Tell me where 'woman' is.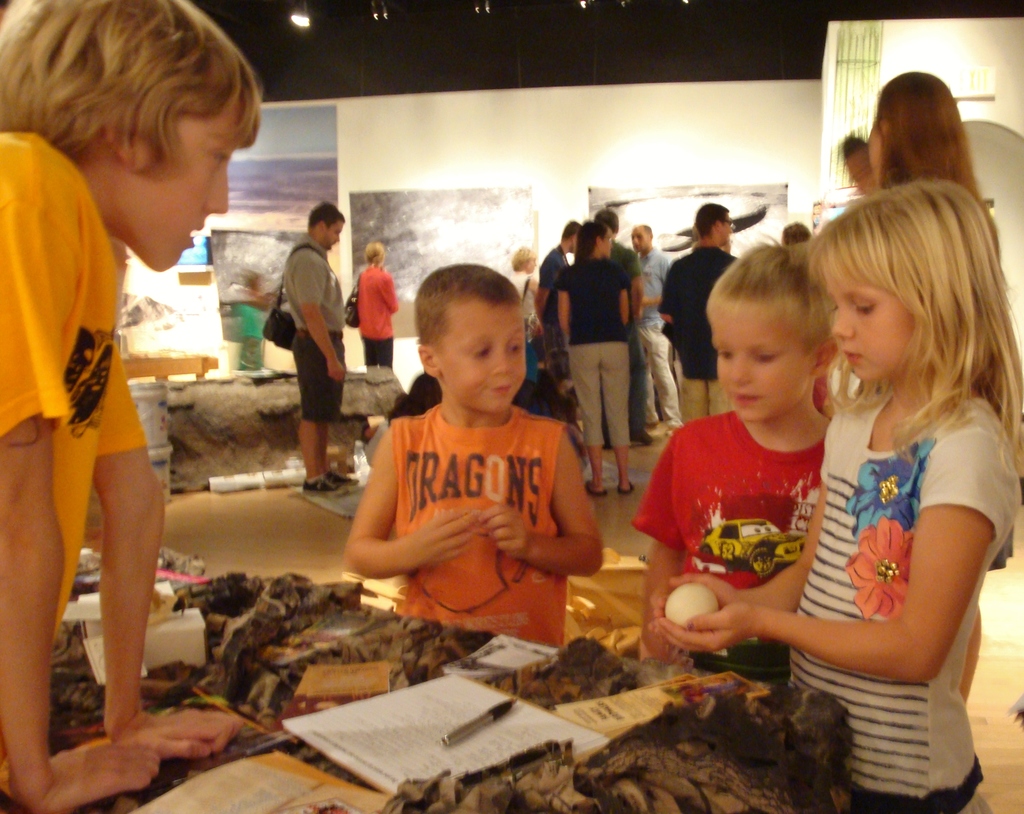
'woman' is at [781,218,816,241].
